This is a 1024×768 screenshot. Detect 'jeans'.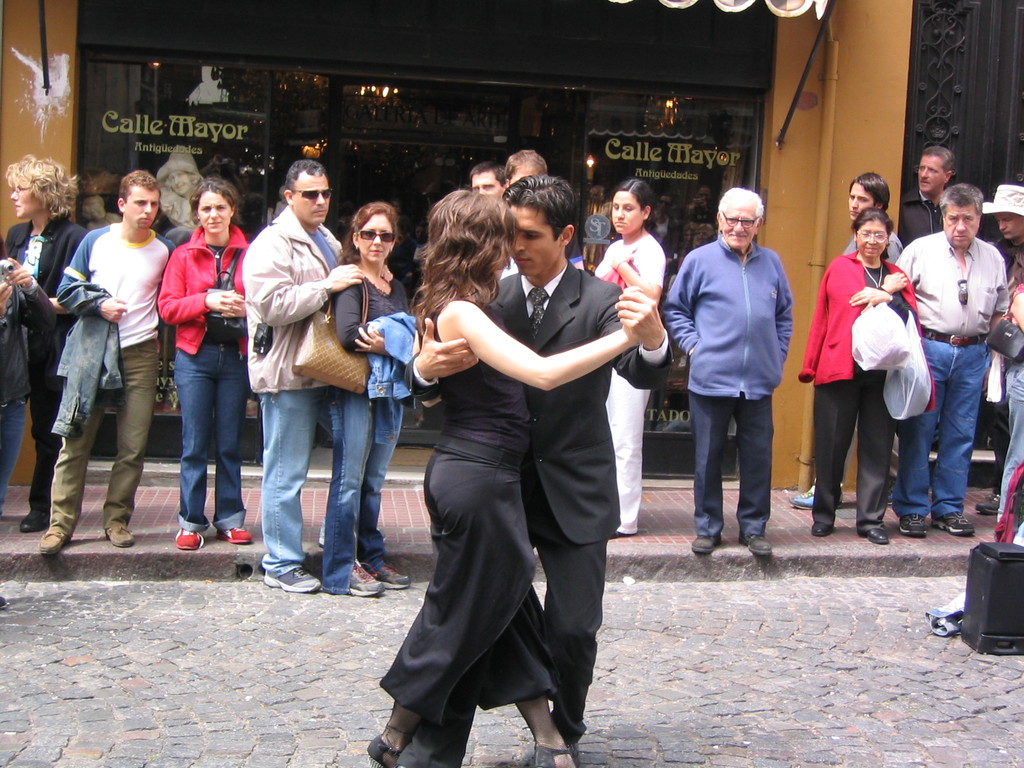
<bbox>893, 334, 989, 520</bbox>.
